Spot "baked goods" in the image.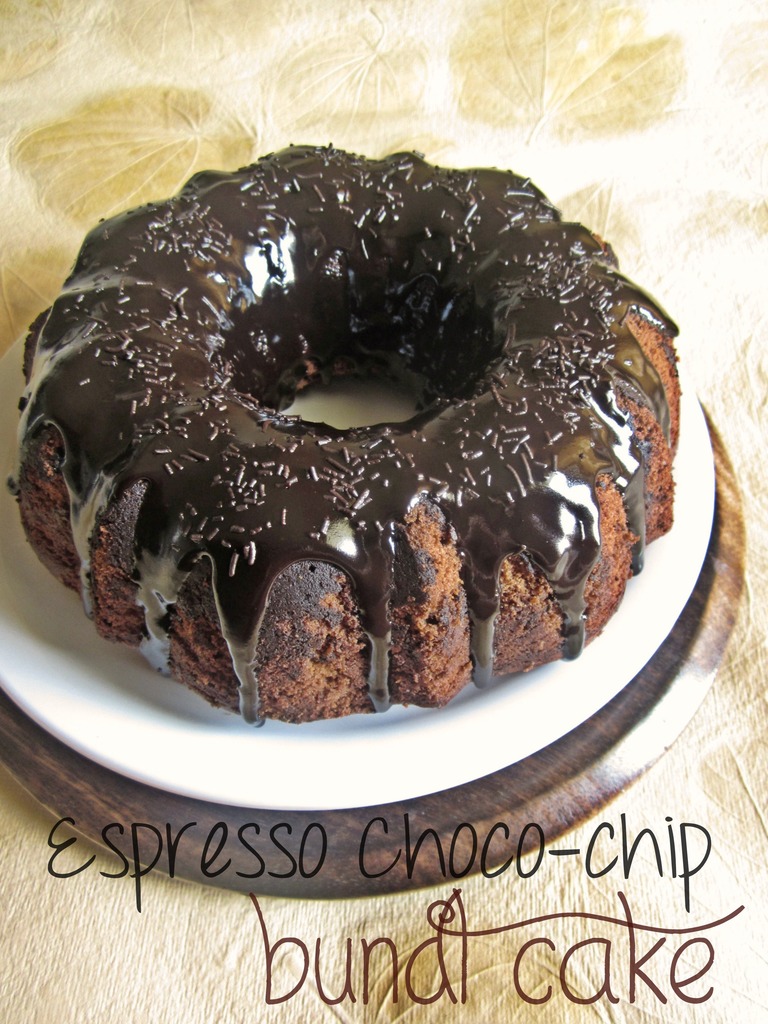
"baked goods" found at 0:136:685:741.
